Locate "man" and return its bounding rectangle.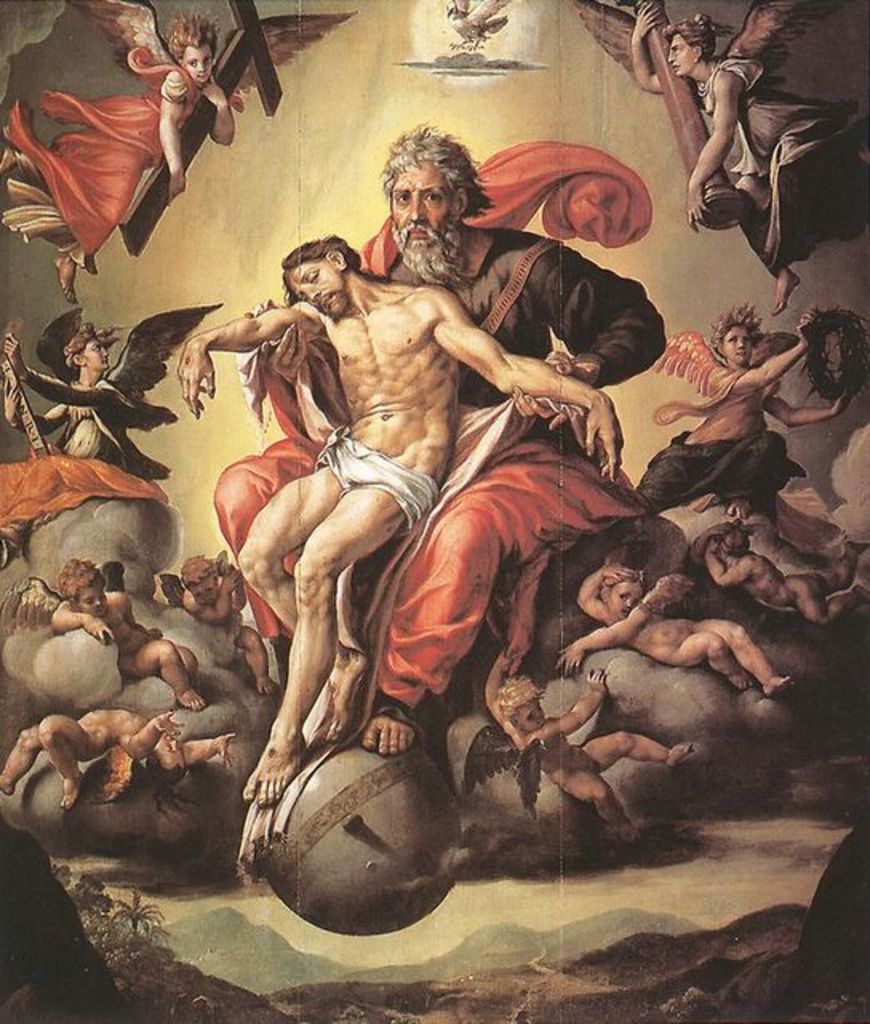
[214,122,668,760].
